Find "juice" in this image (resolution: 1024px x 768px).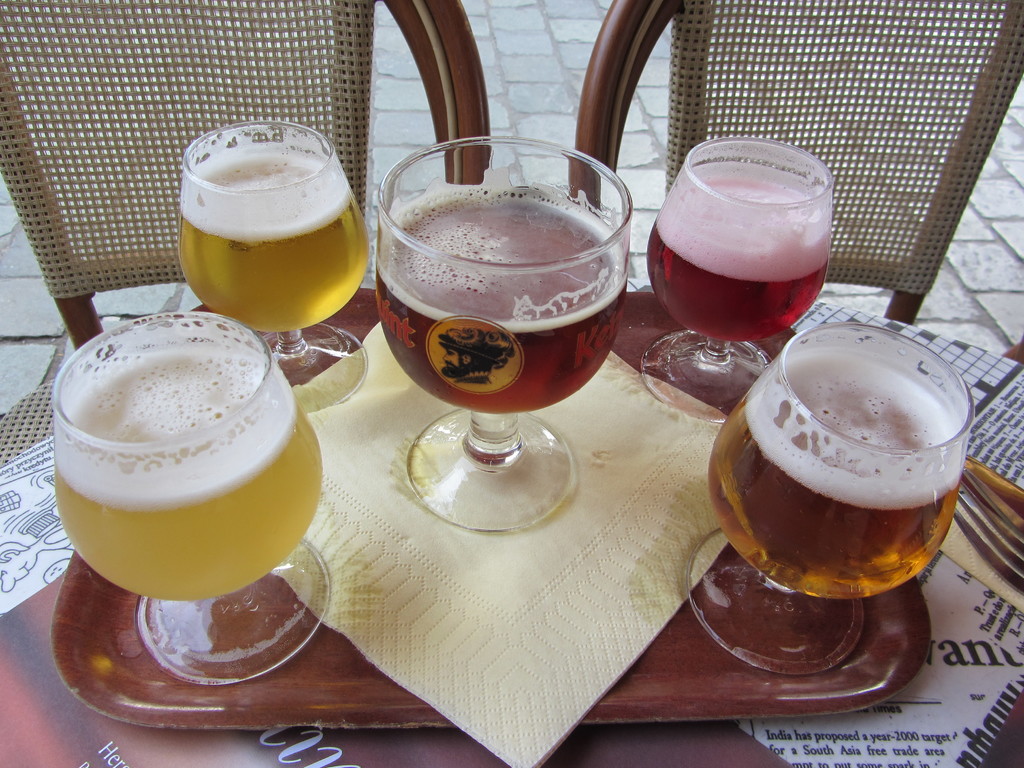
646,172,829,337.
